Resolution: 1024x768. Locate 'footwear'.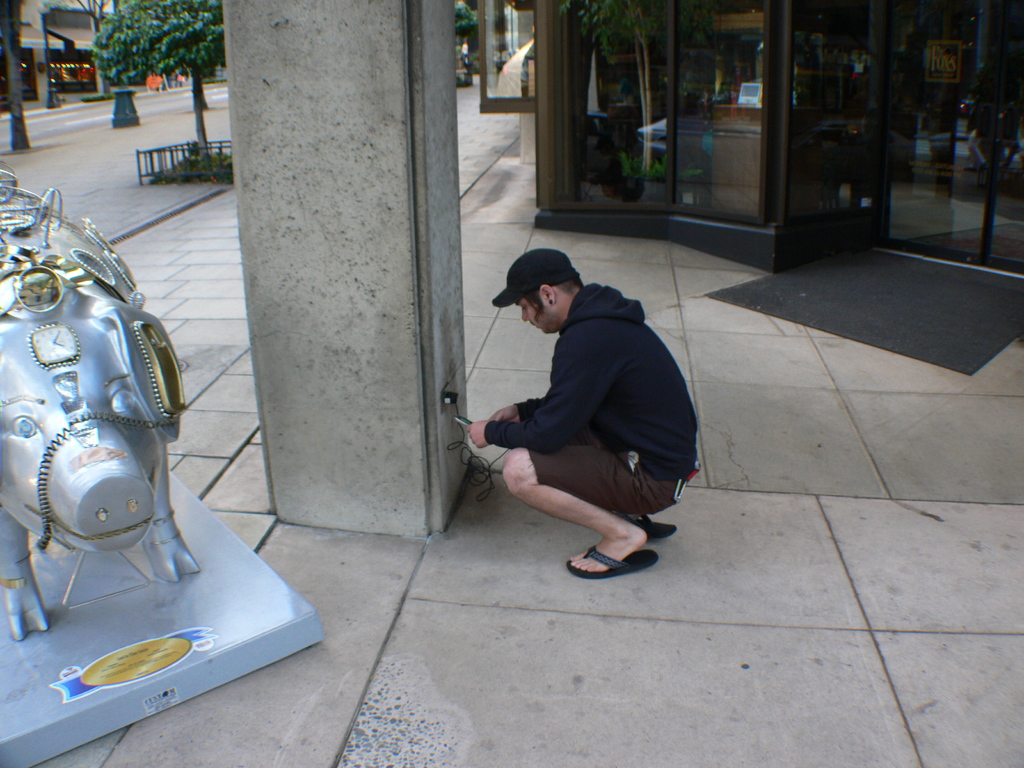
(x1=566, y1=538, x2=658, y2=575).
